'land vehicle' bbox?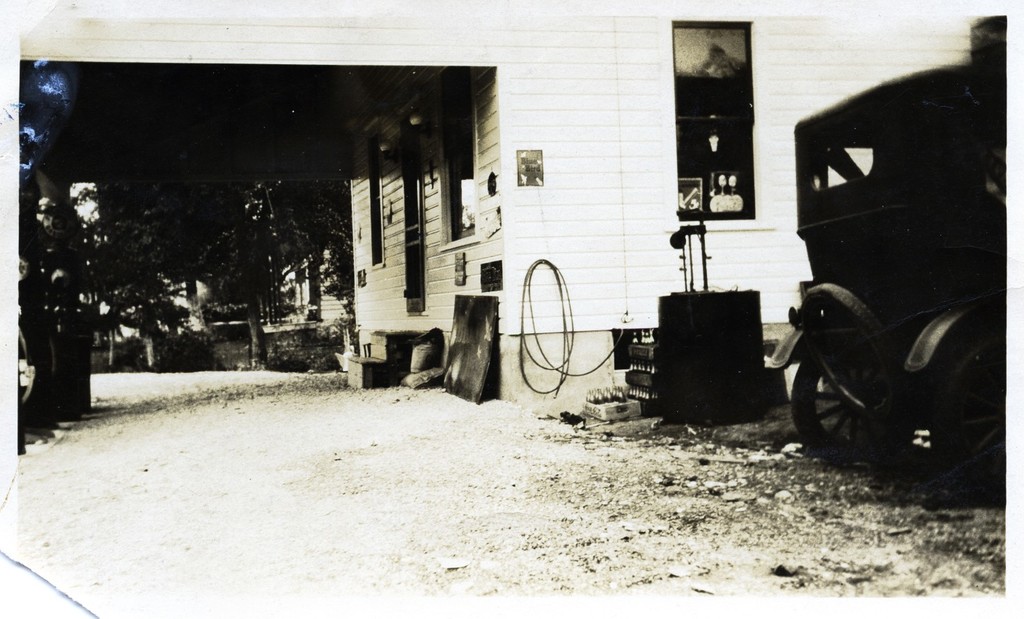
(776,74,1009,505)
